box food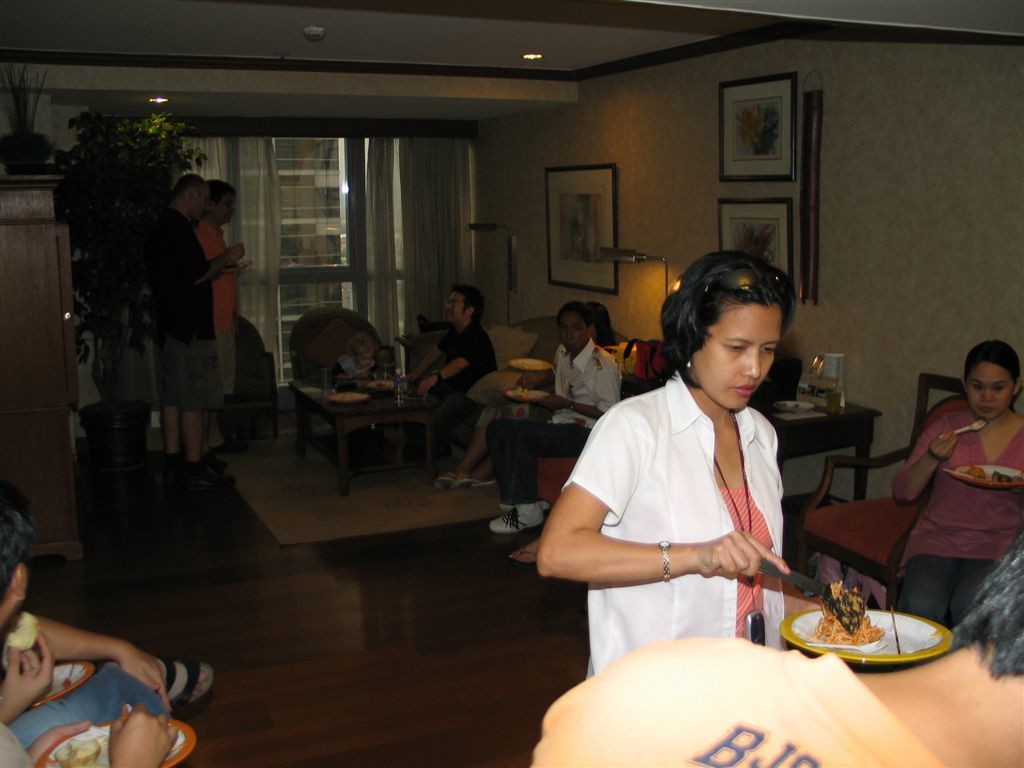
(811, 587, 899, 660)
